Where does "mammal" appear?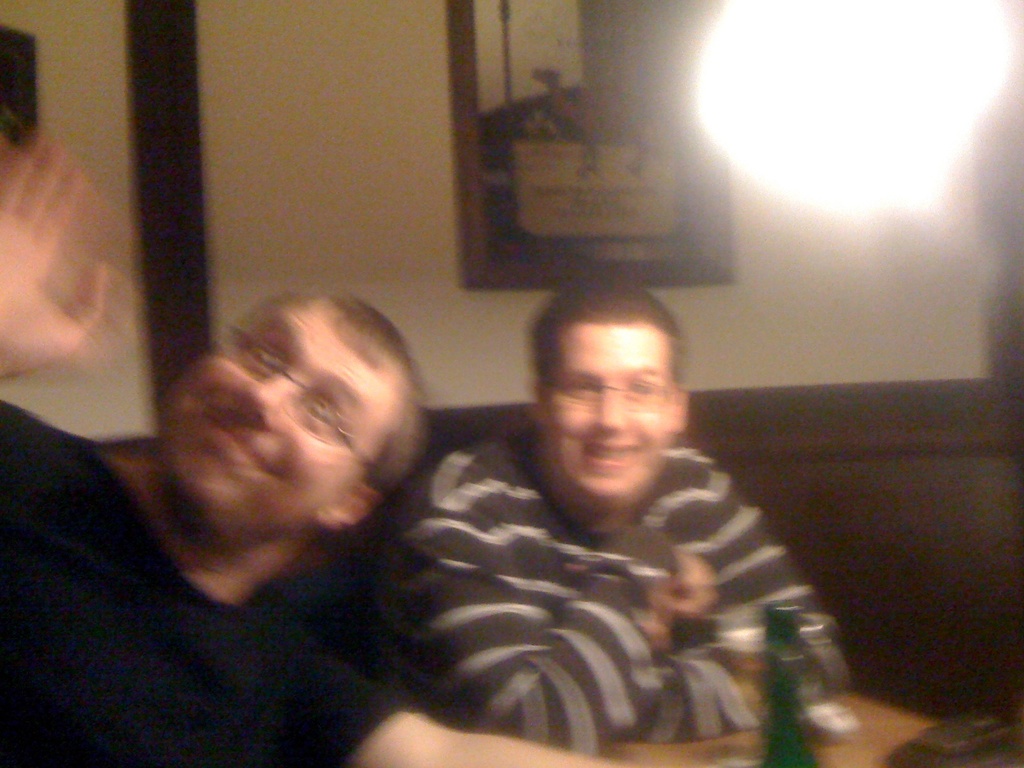
Appears at (x1=346, y1=307, x2=843, y2=755).
